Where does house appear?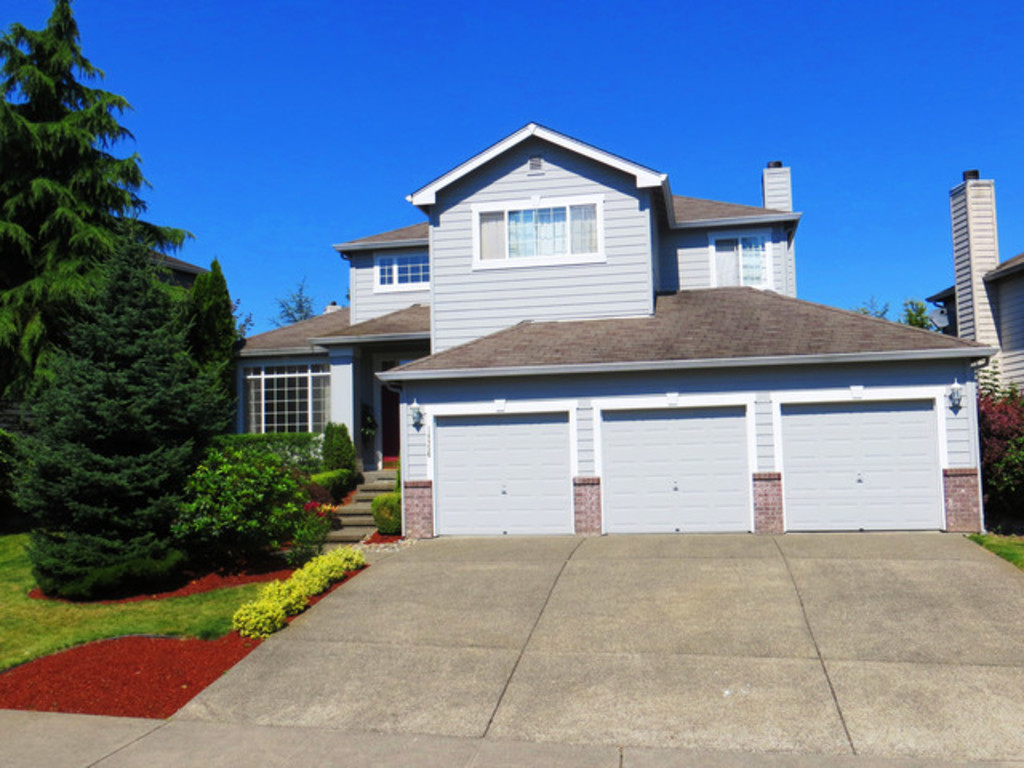
Appears at <bbox>325, 218, 422, 493</bbox>.
